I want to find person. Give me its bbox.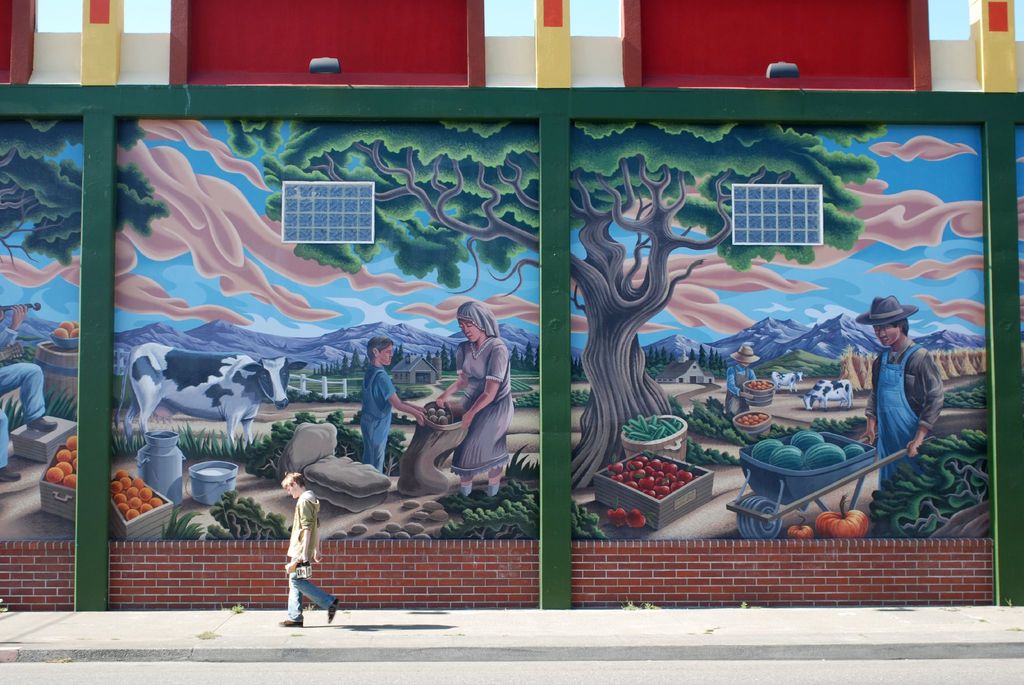
pyautogui.locateOnScreen(356, 340, 433, 474).
